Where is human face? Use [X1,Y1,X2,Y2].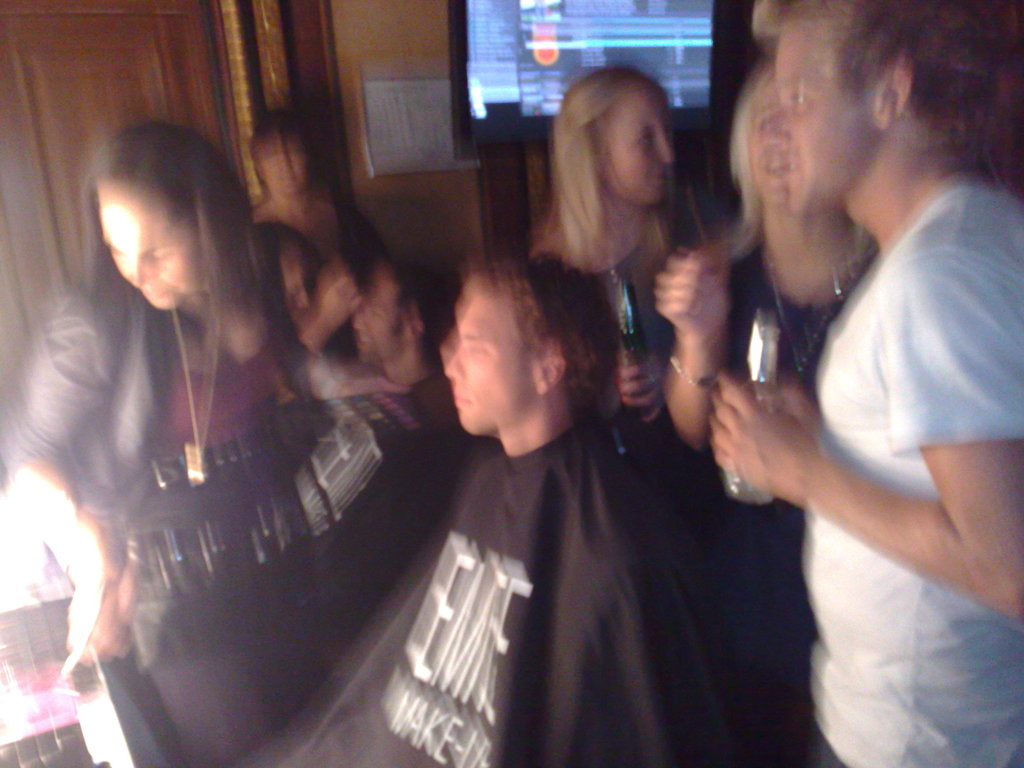
[445,290,545,433].
